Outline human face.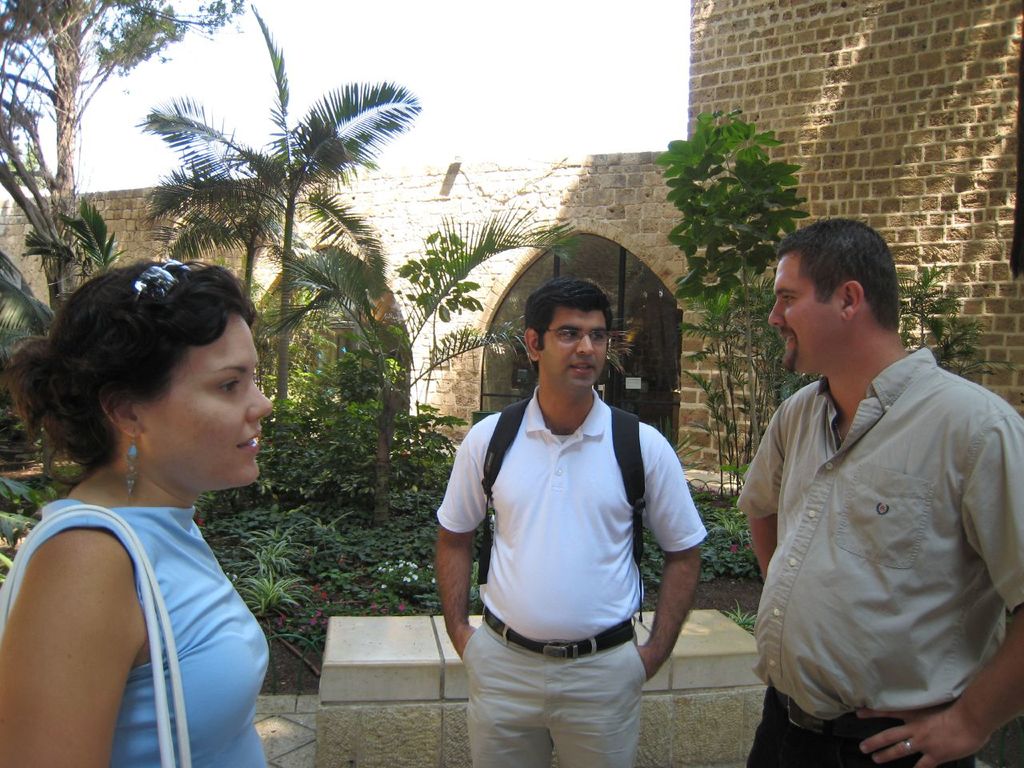
Outline: 538,316,613,383.
